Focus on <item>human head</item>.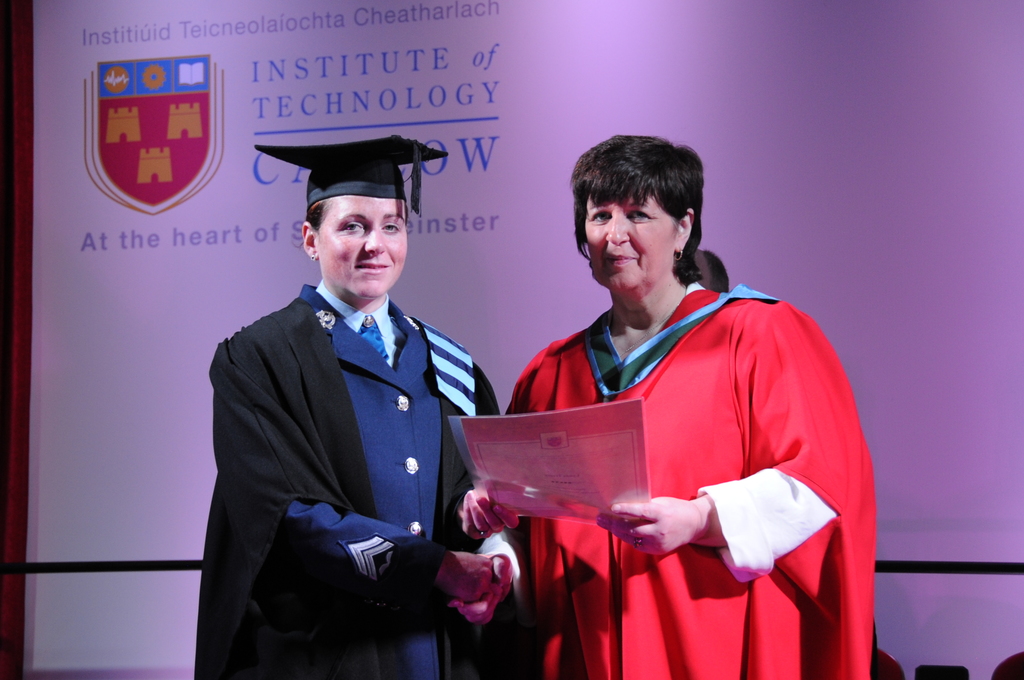
Focused at box(301, 154, 408, 298).
